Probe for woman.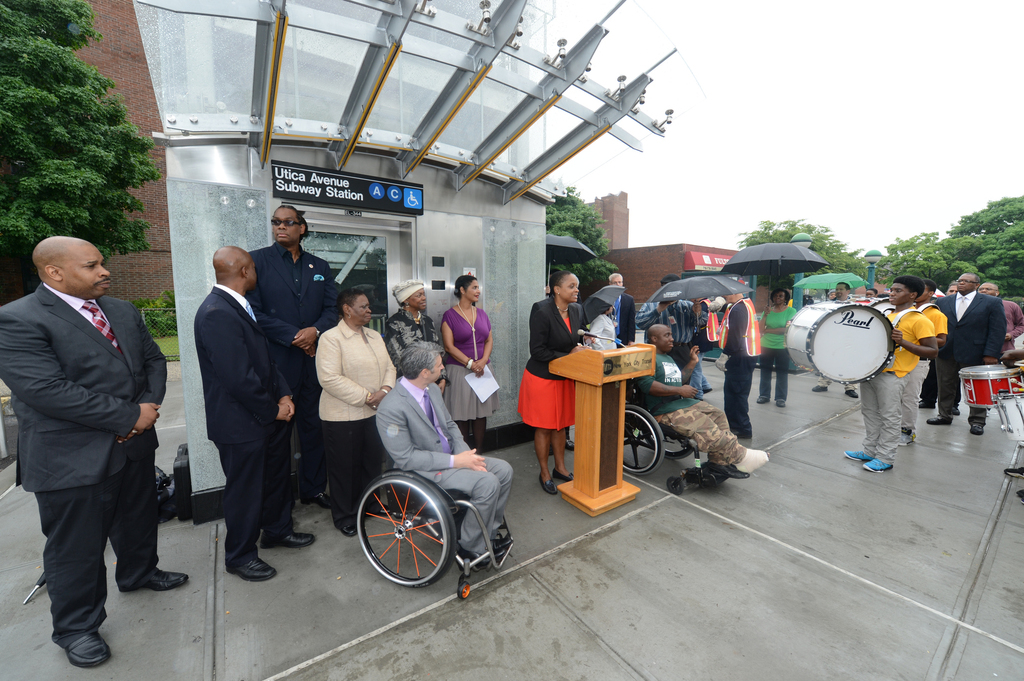
Probe result: {"left": 755, "top": 281, "right": 801, "bottom": 409}.
